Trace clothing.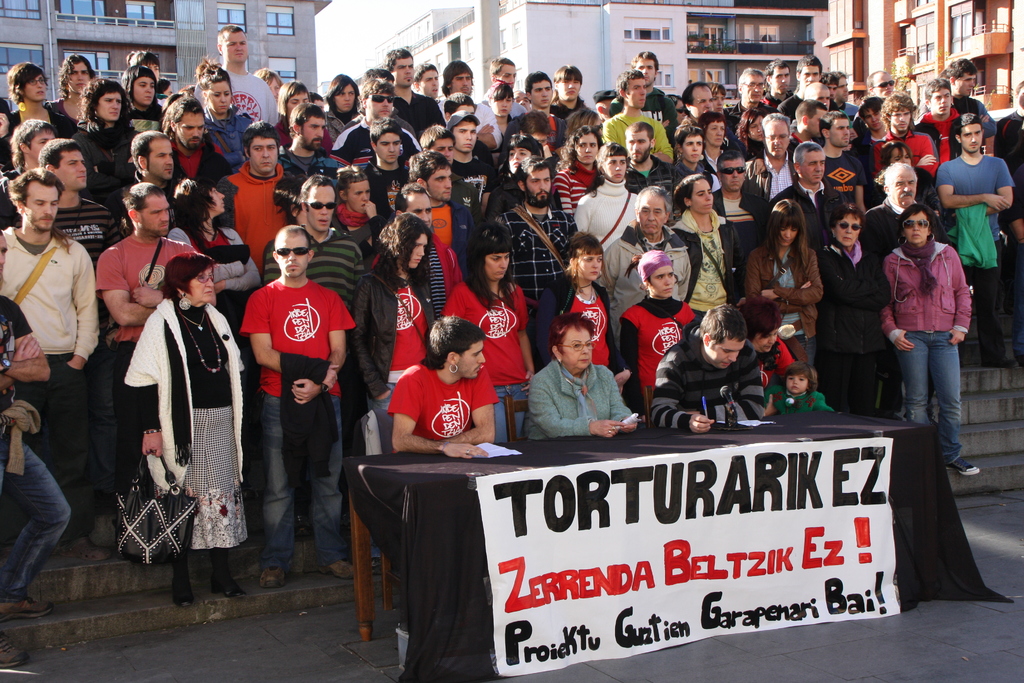
Traced to 605:108:673:168.
